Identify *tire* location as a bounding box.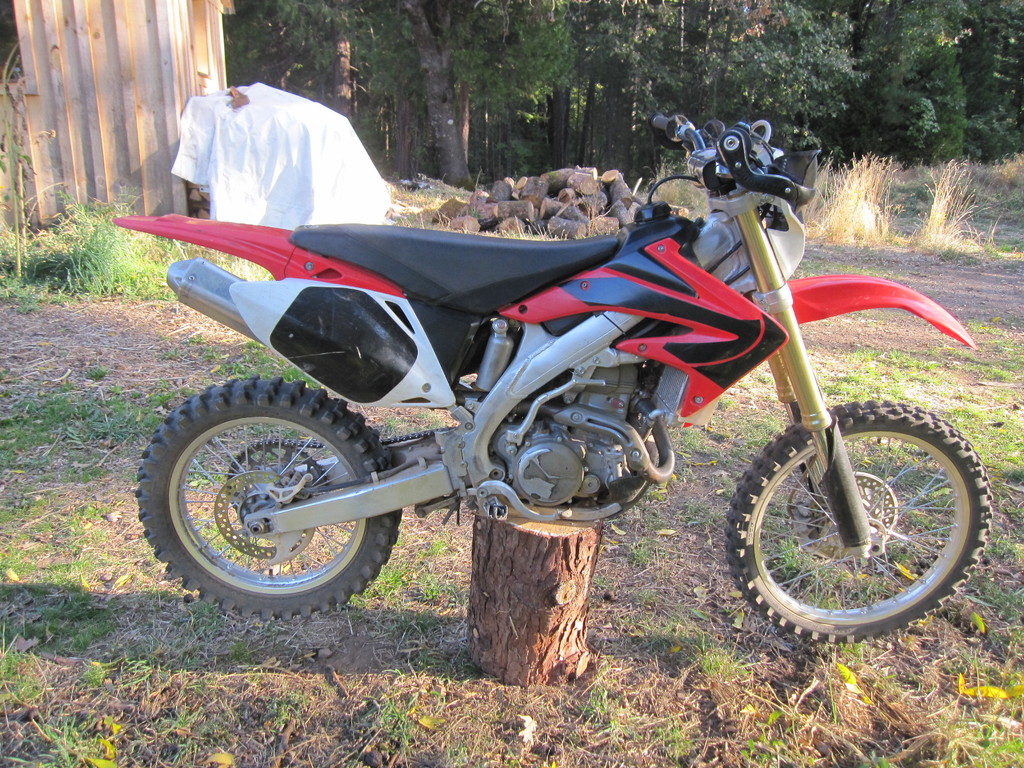
BBox(140, 381, 398, 612).
